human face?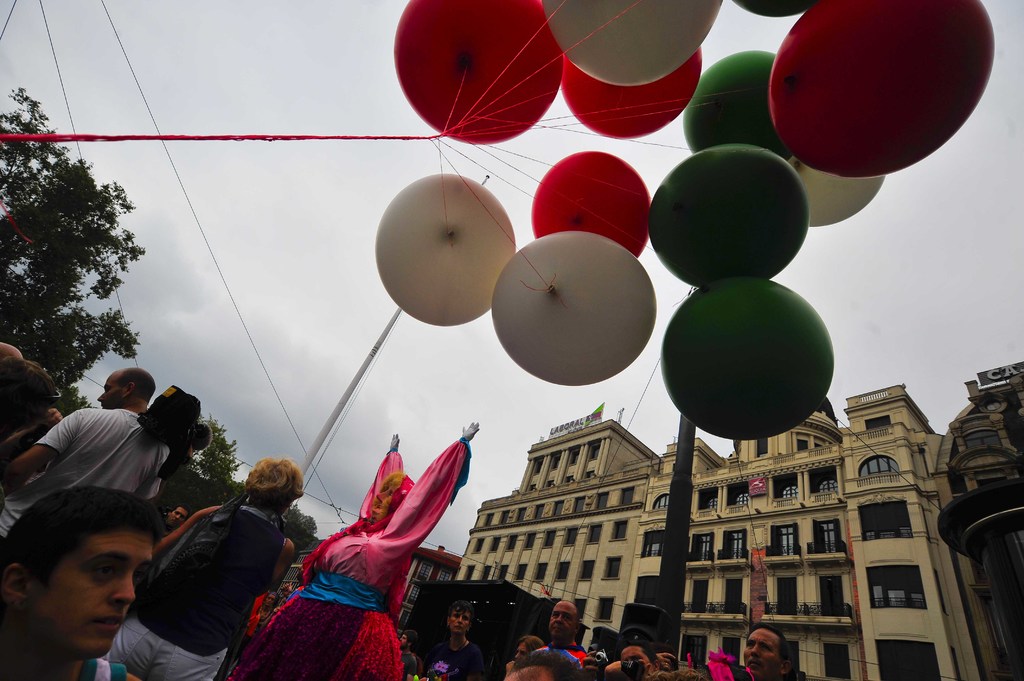
{"x1": 35, "y1": 530, "x2": 156, "y2": 660}
